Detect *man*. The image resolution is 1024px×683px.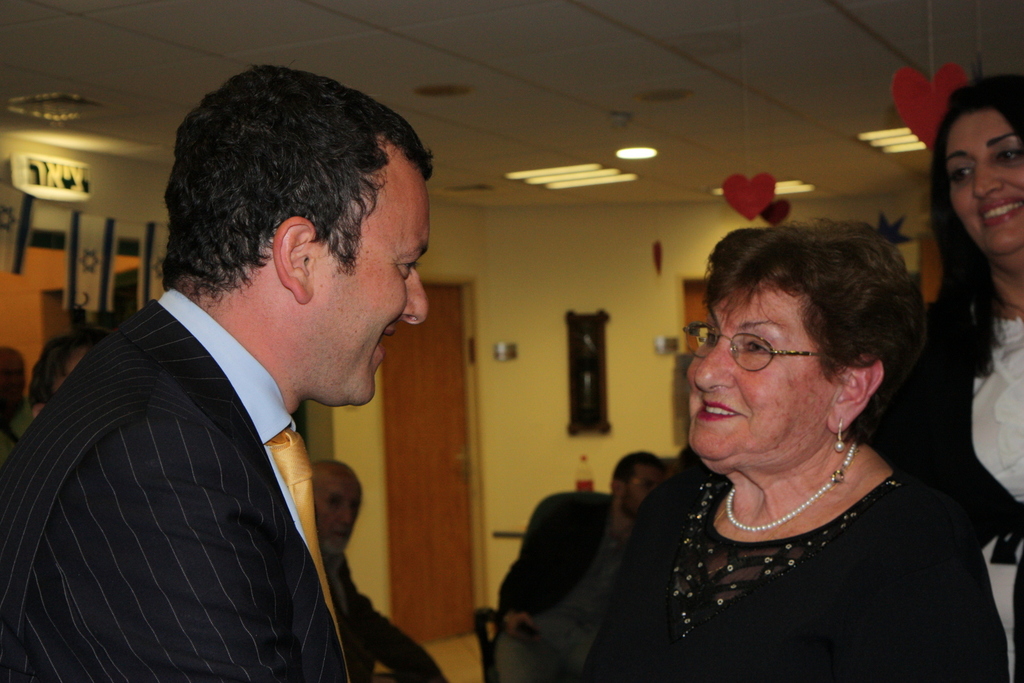
<region>496, 446, 671, 645</region>.
